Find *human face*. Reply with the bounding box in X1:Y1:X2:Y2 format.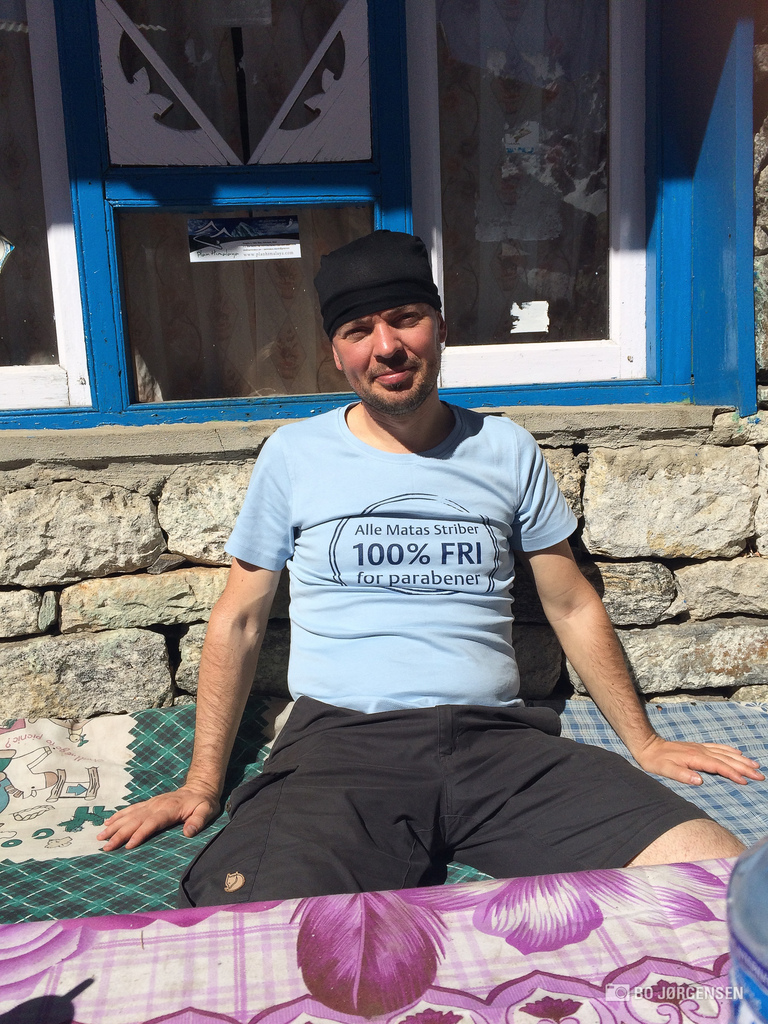
337:312:444:406.
